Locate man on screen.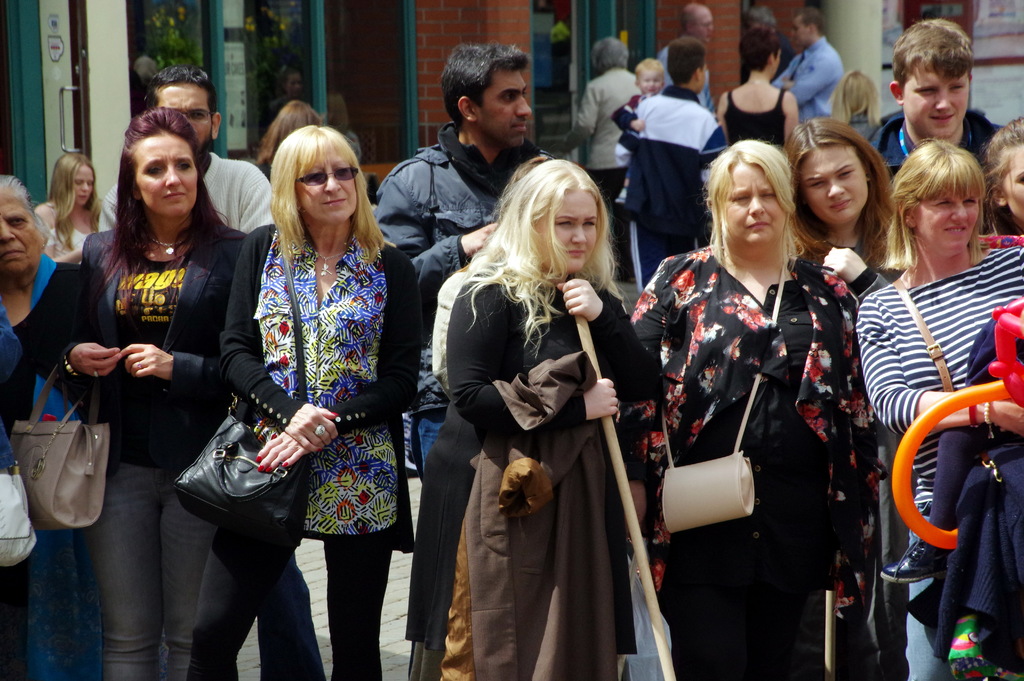
On screen at select_region(659, 8, 721, 114).
